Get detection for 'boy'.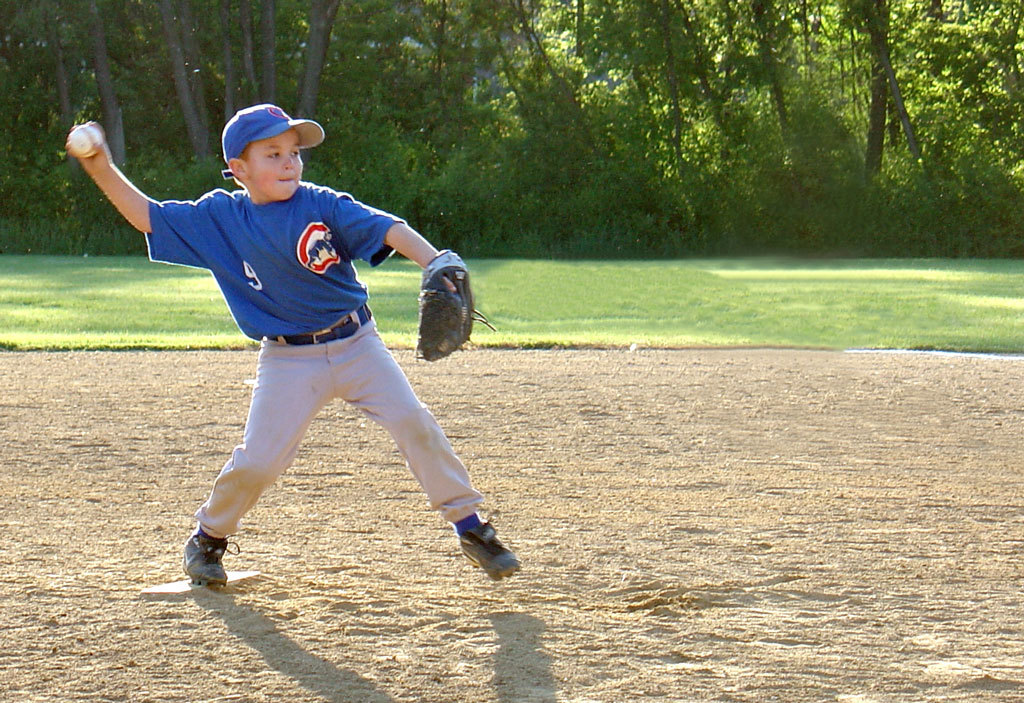
Detection: 52:122:541:634.
